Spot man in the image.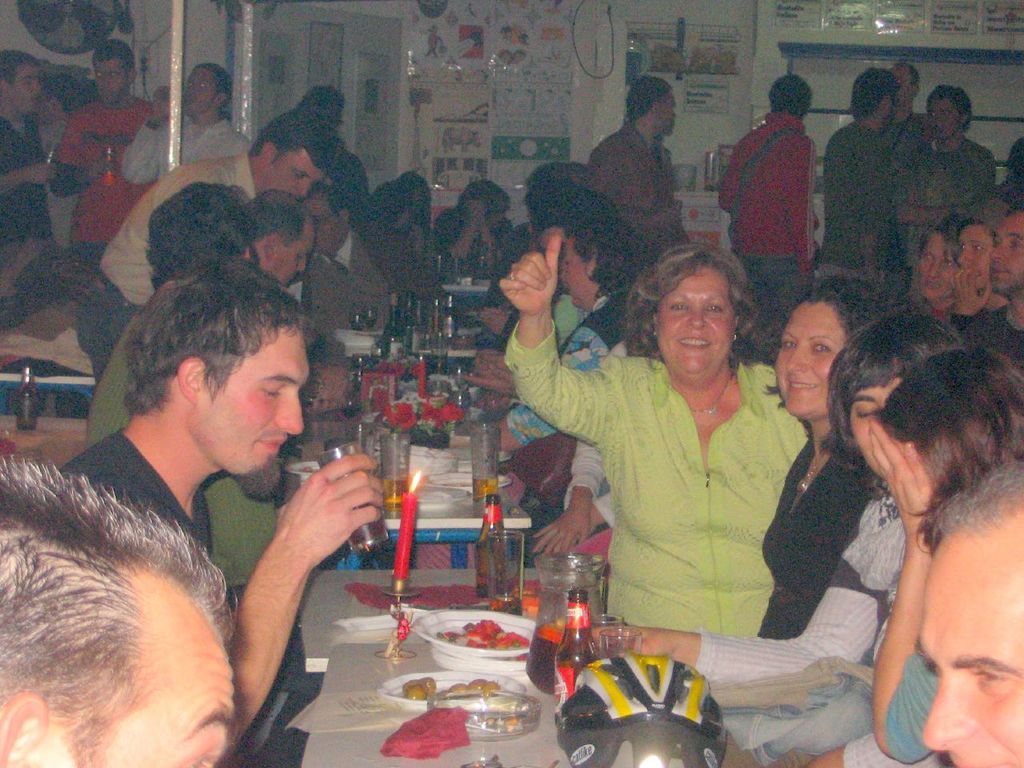
man found at crop(0, 54, 50, 264).
